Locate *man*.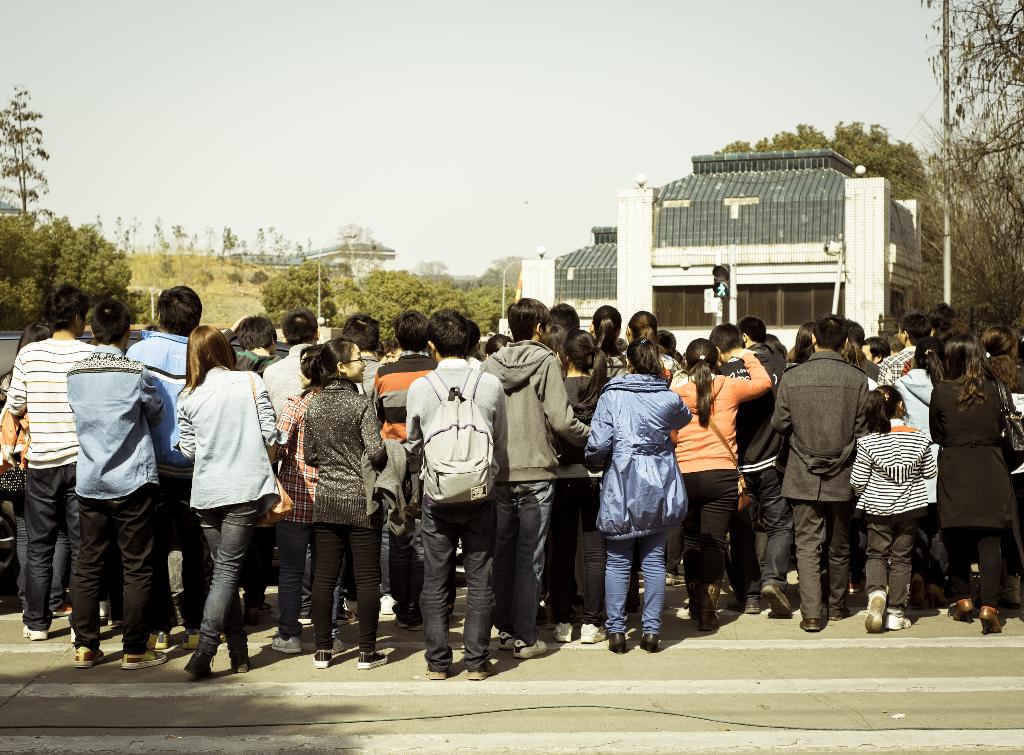
Bounding box: (x1=404, y1=306, x2=504, y2=681).
